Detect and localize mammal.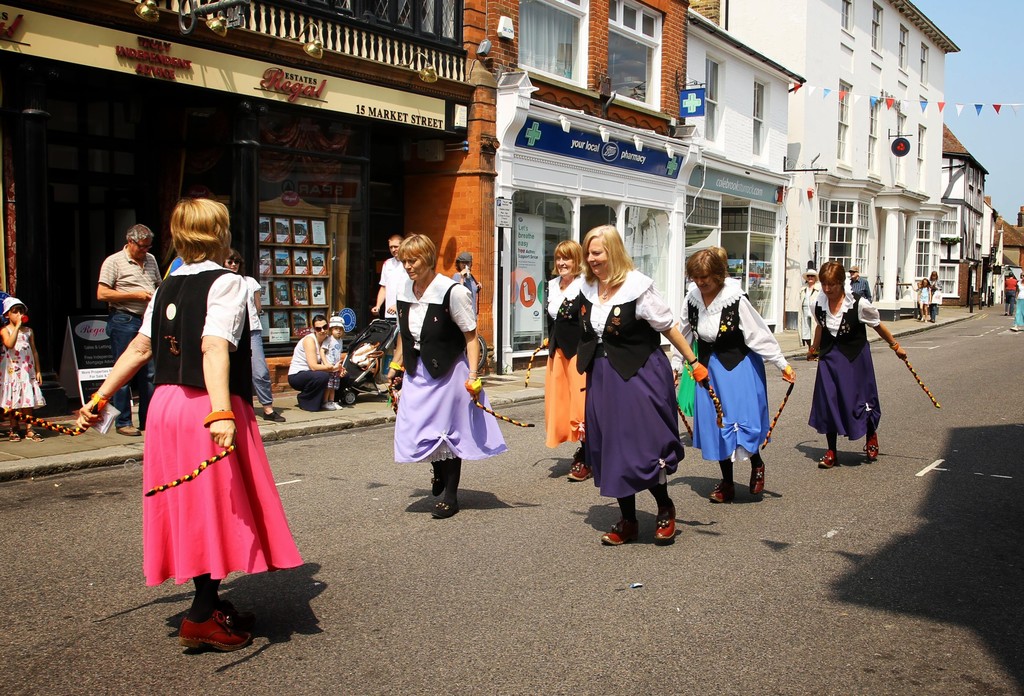
Localized at 575 223 710 544.
